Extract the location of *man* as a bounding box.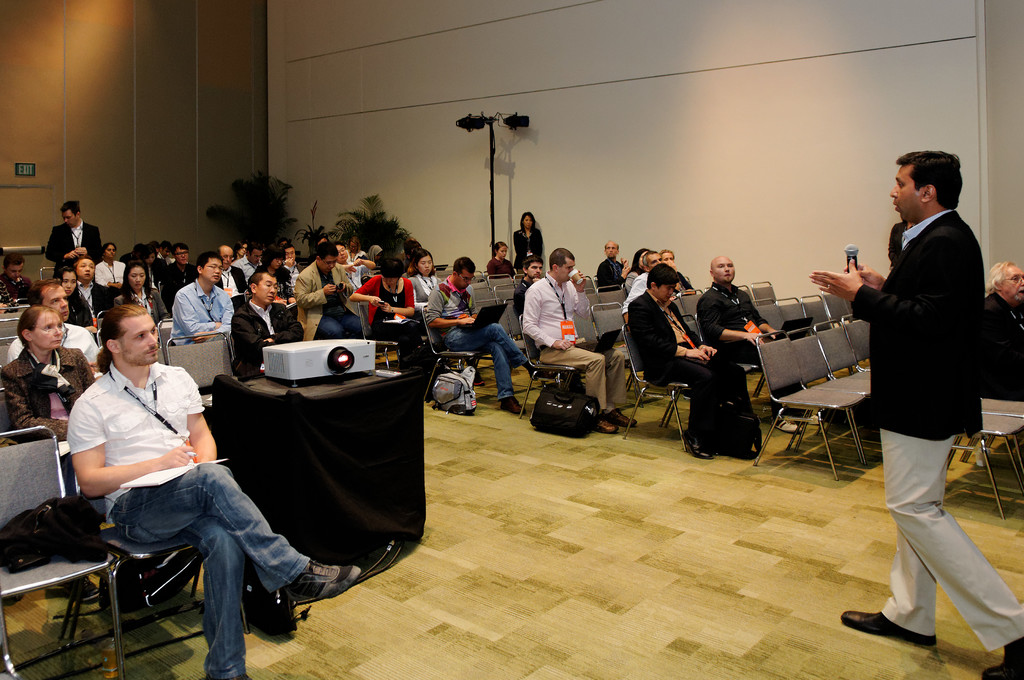
left=155, top=240, right=173, bottom=265.
